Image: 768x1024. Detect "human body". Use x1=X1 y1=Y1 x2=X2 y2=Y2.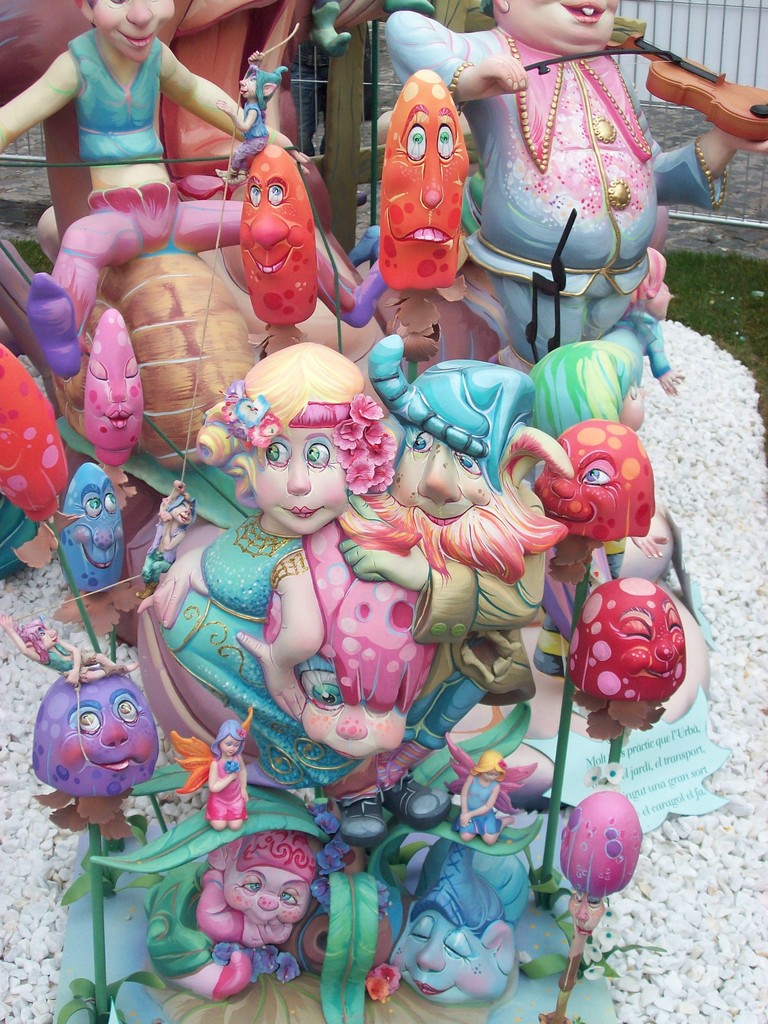
x1=137 y1=339 x2=356 y2=788.
